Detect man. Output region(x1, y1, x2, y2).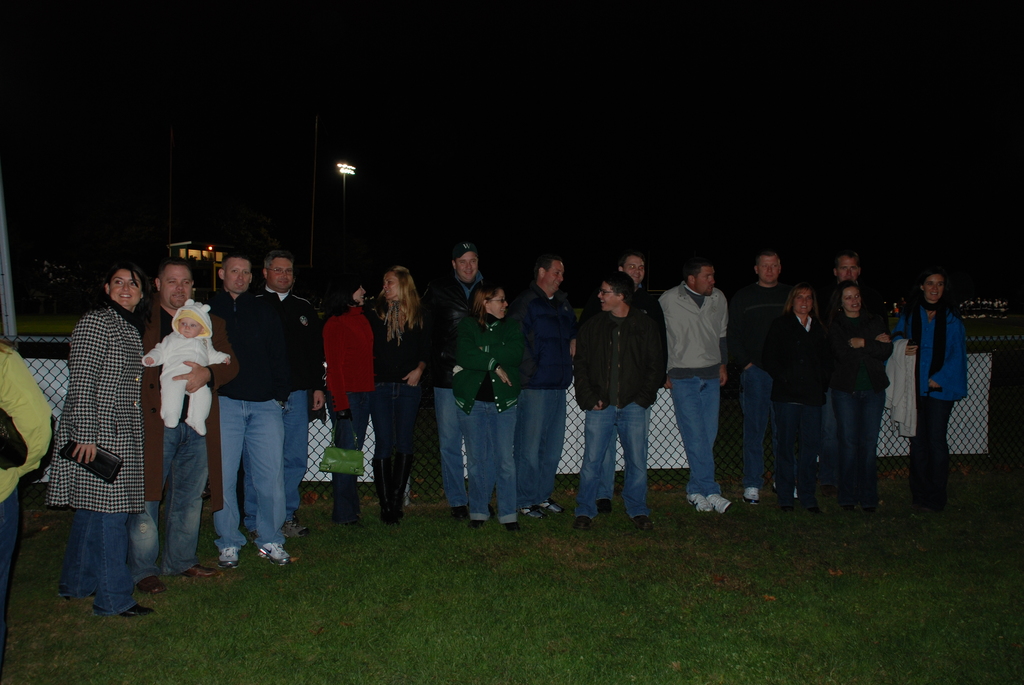
region(131, 258, 219, 597).
